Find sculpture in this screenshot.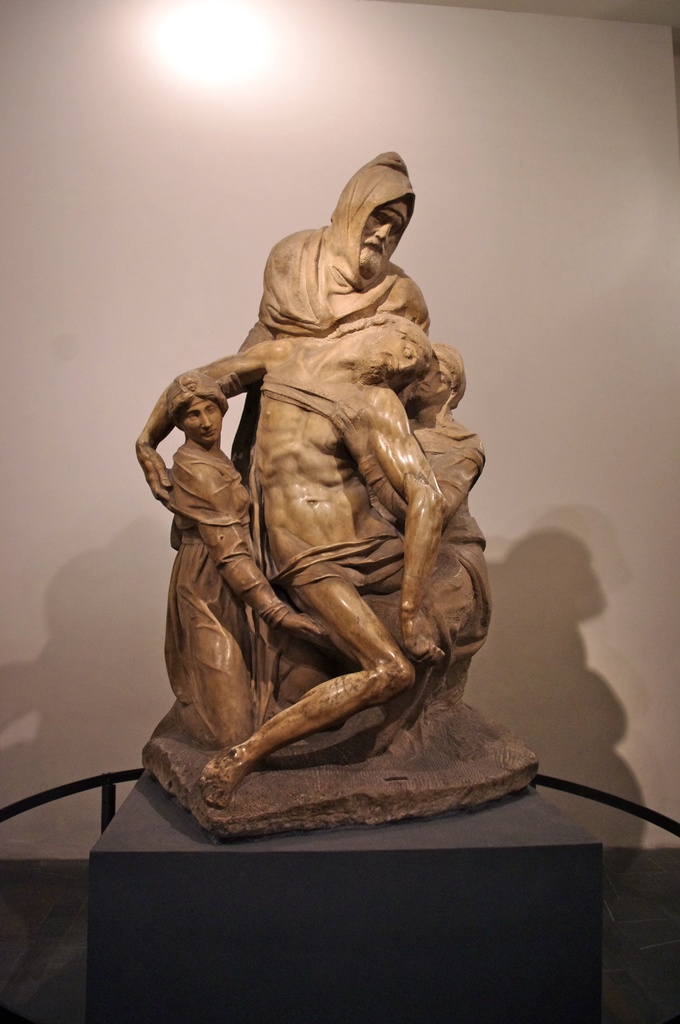
The bounding box for sculpture is <region>127, 308, 462, 807</region>.
